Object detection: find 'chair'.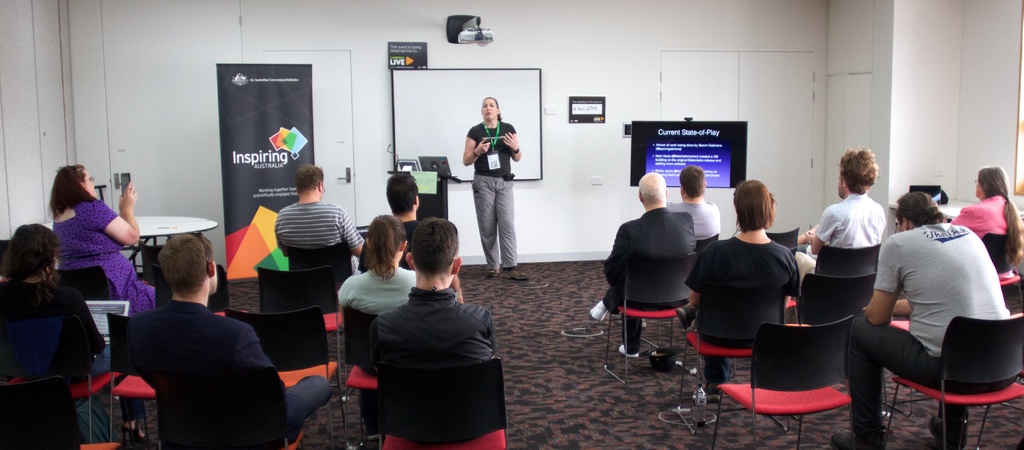
{"left": 0, "top": 316, "right": 122, "bottom": 449}.
